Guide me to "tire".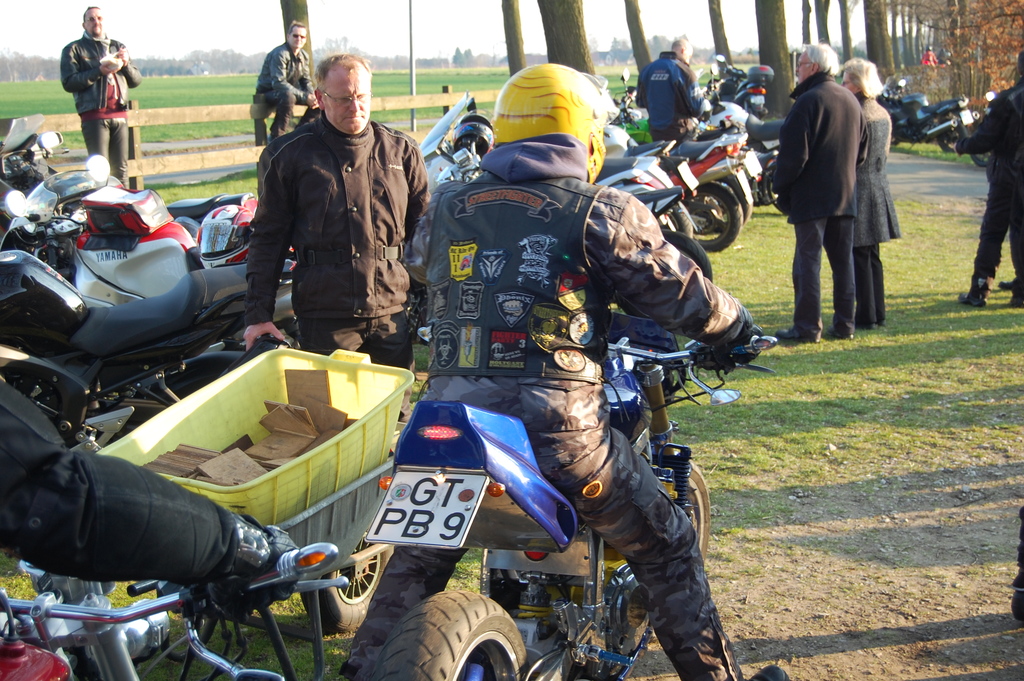
Guidance: select_region(411, 597, 510, 672).
